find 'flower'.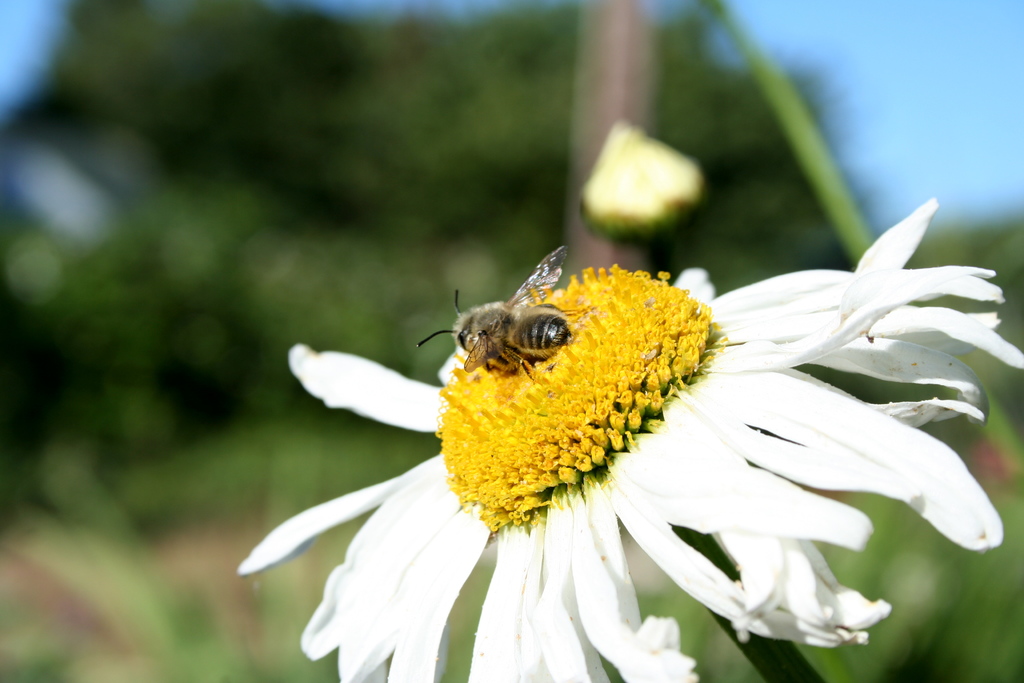
detection(168, 143, 969, 681).
